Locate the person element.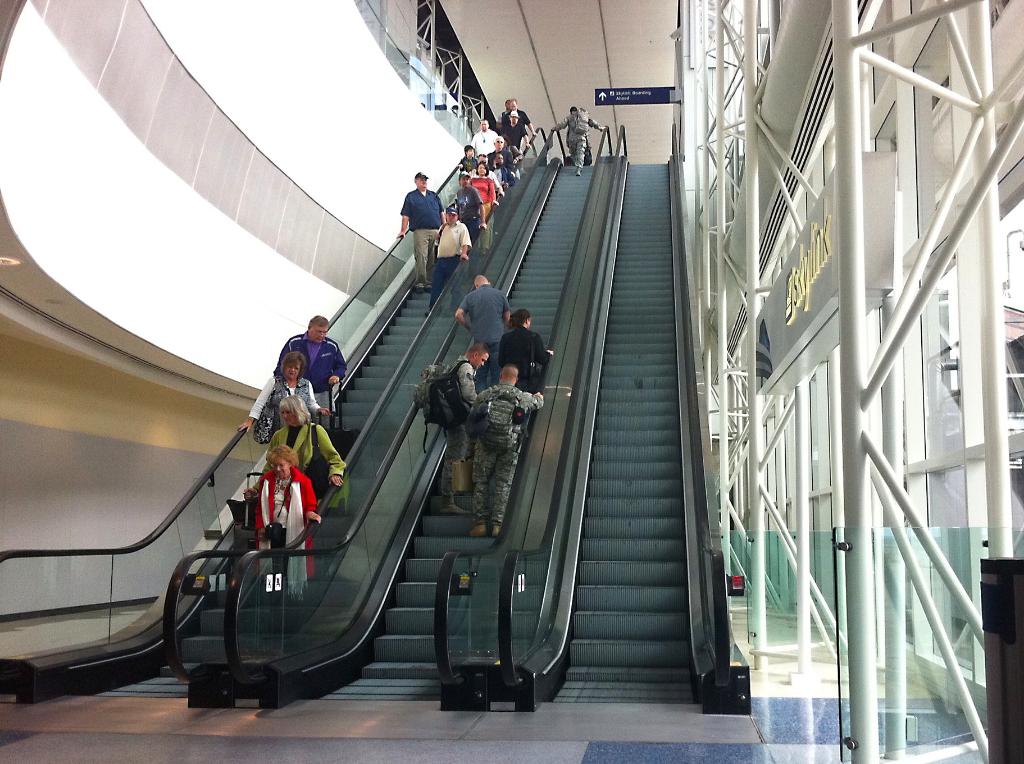
Element bbox: rect(500, 112, 528, 148).
